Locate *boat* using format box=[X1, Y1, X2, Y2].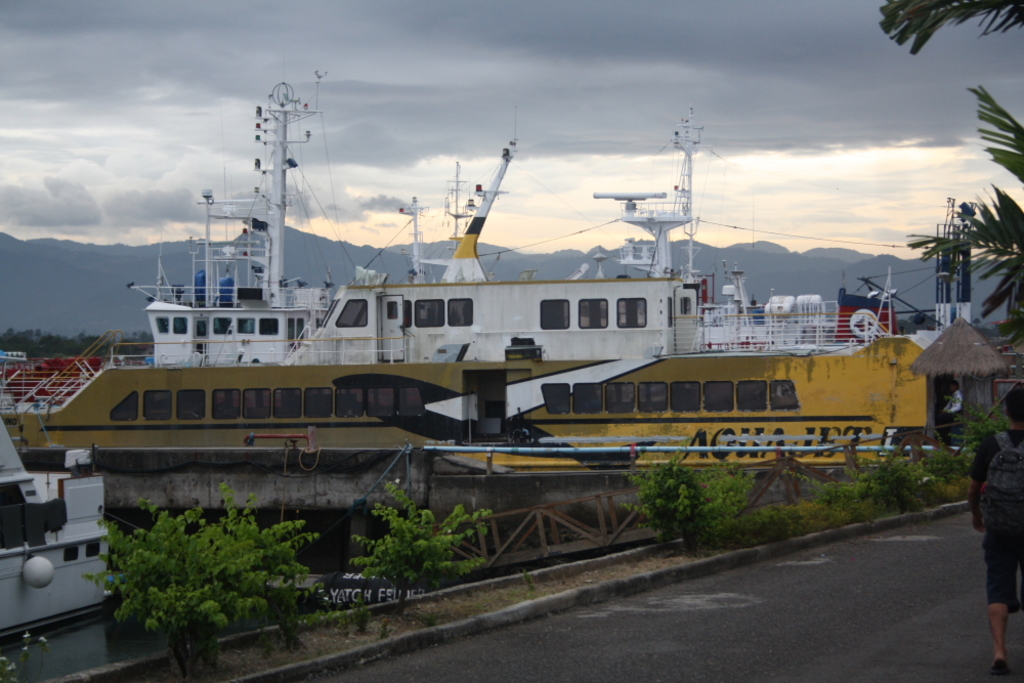
box=[0, 416, 110, 652].
